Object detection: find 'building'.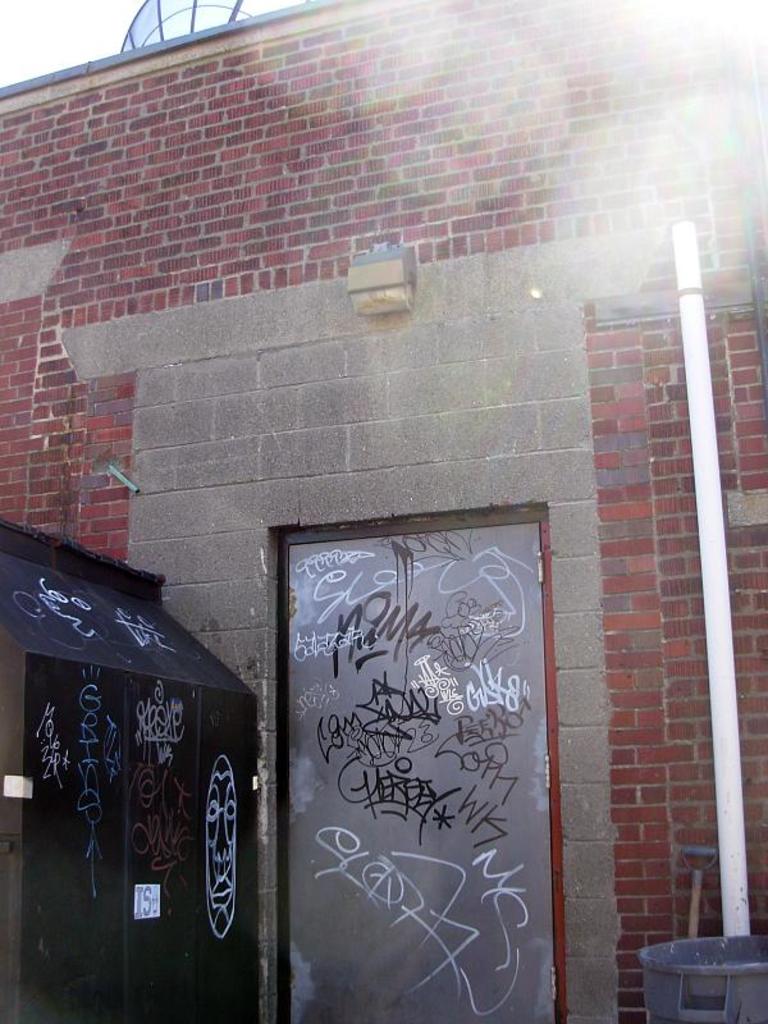
(left=0, top=0, right=767, bottom=1023).
